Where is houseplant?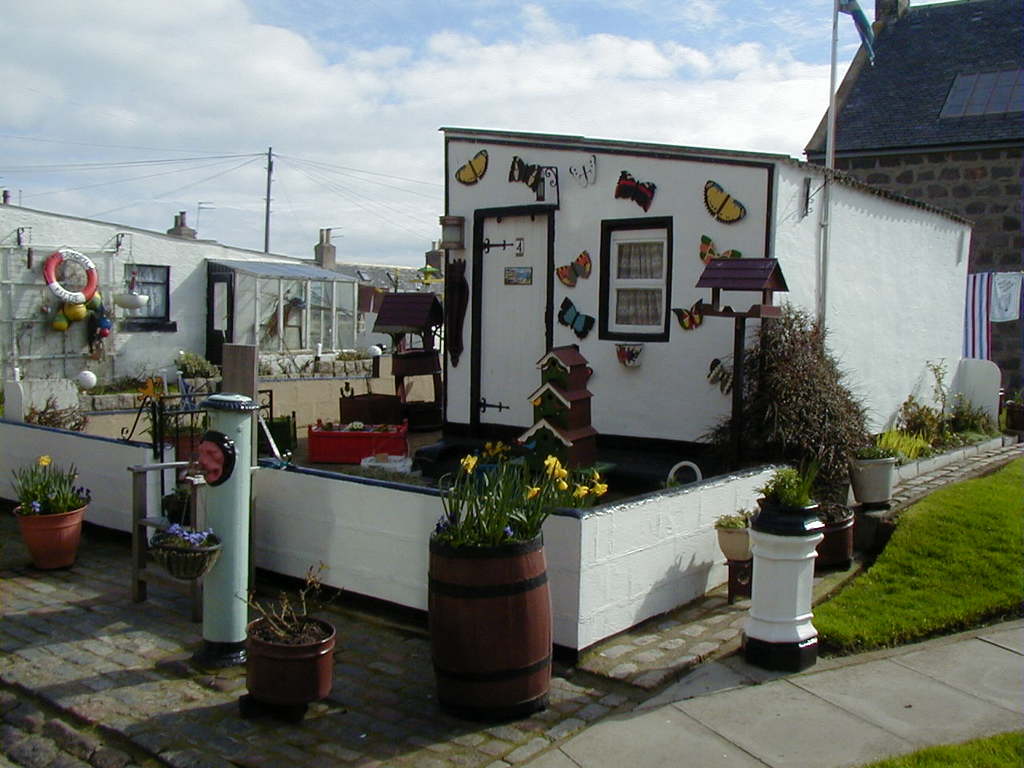
227, 562, 346, 709.
